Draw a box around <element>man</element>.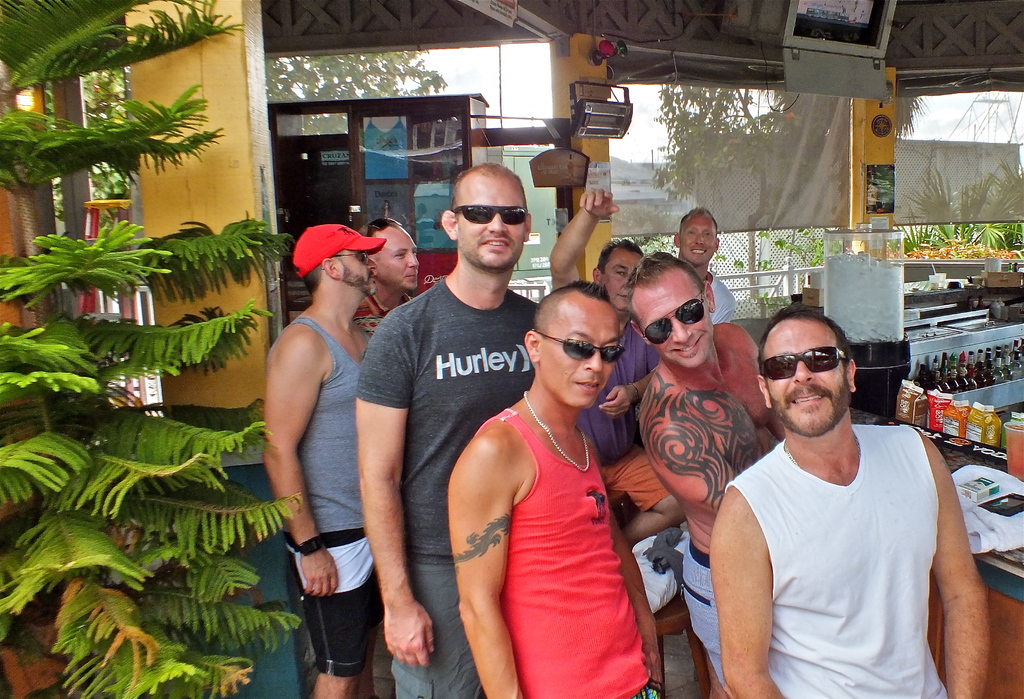
bbox=[447, 280, 661, 698].
